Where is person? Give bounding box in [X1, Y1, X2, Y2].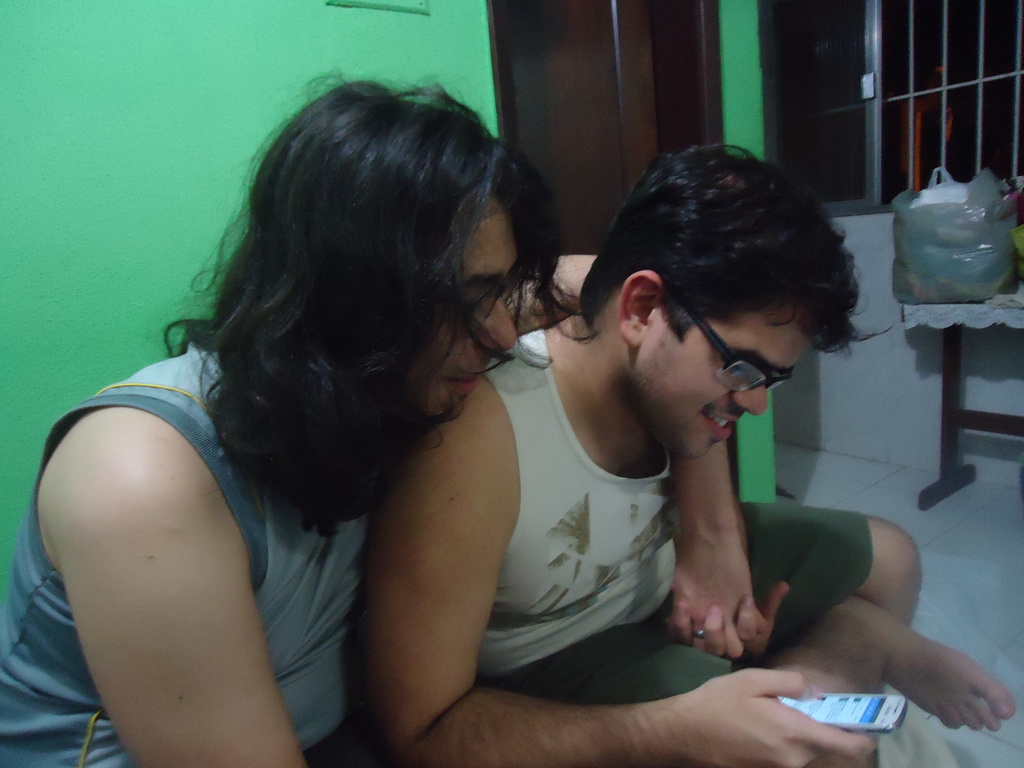
[352, 145, 1014, 767].
